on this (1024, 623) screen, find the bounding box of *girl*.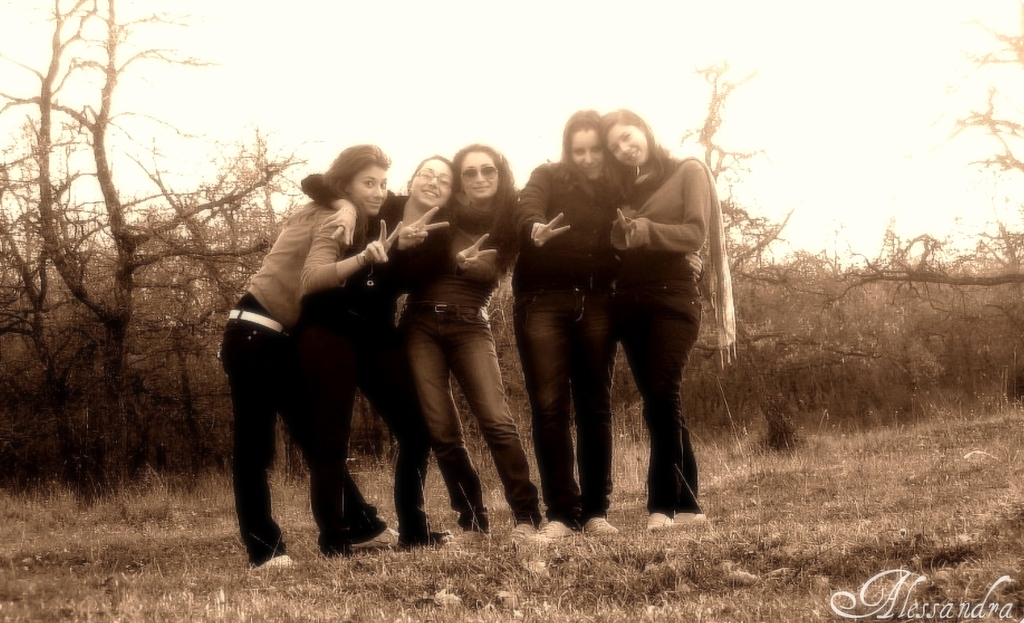
Bounding box: (510, 116, 620, 546).
